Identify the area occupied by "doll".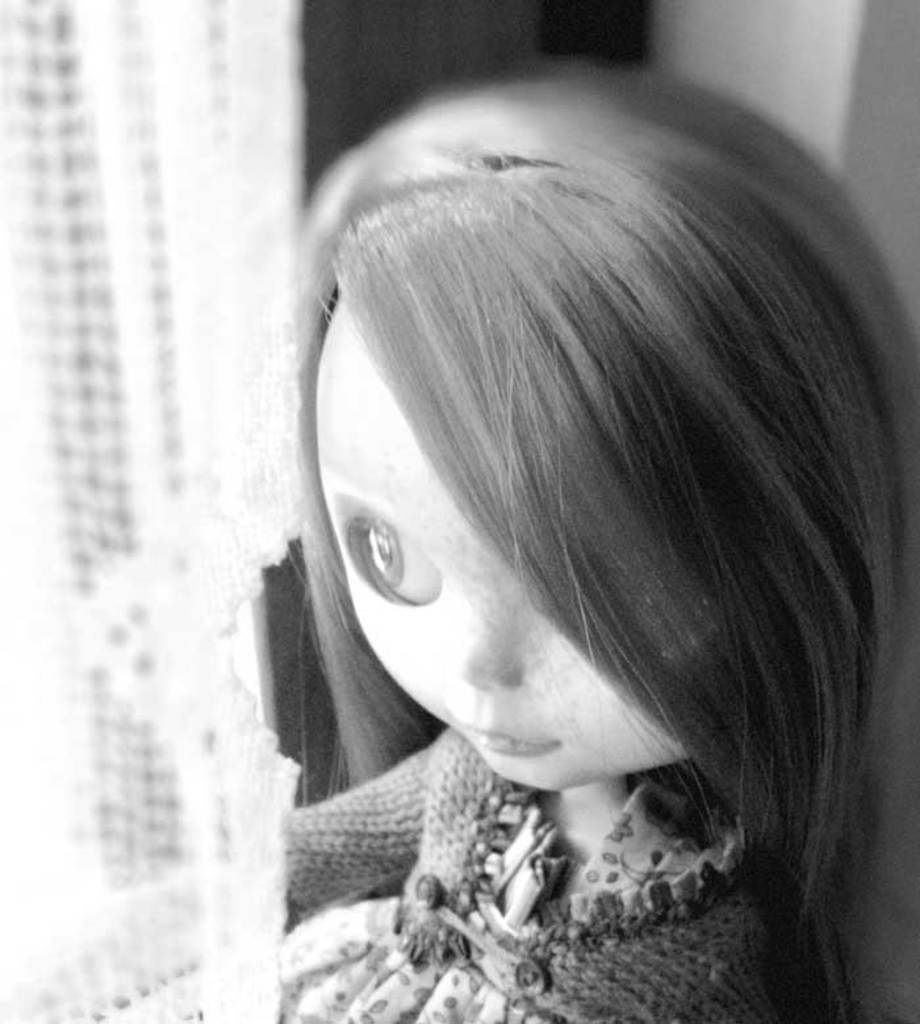
Area: 226 18 919 1023.
